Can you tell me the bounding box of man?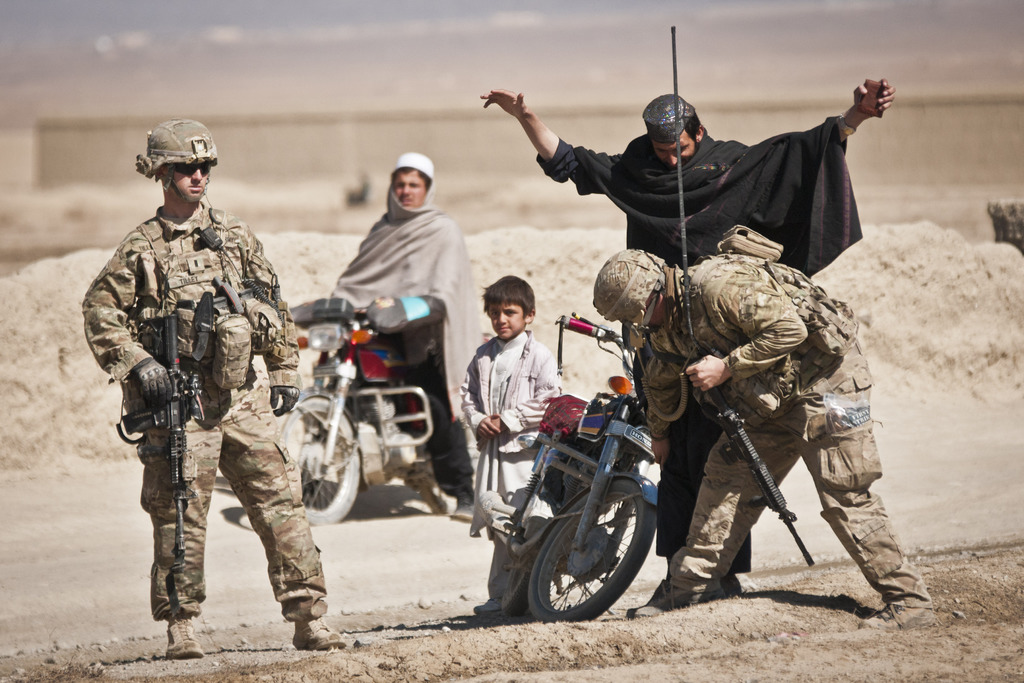
pyautogui.locateOnScreen(477, 85, 896, 600).
